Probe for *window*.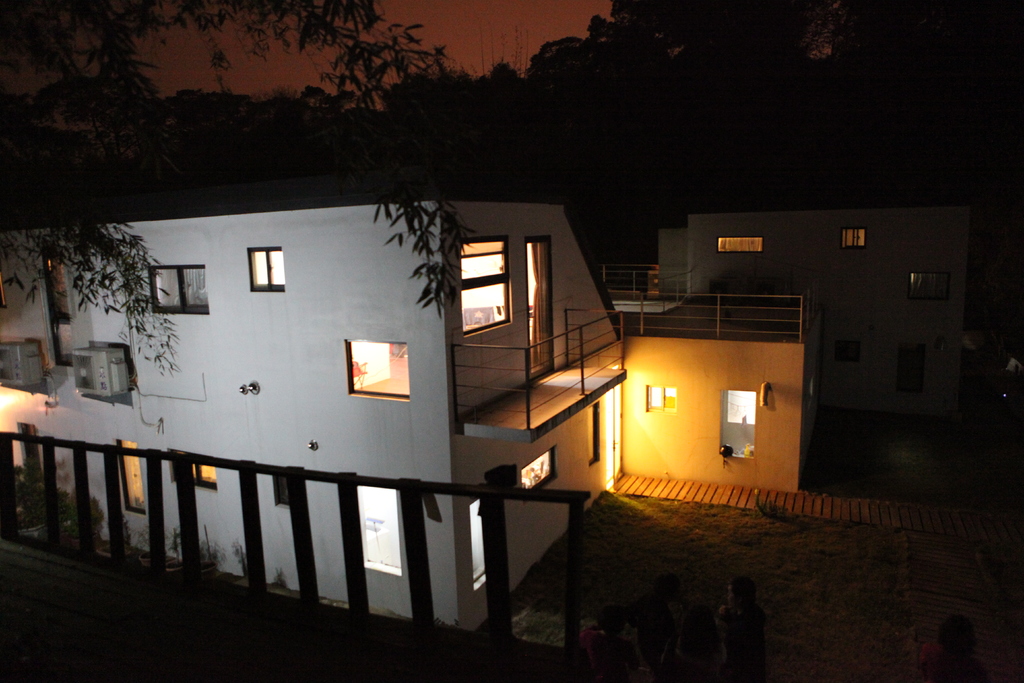
Probe result: BBox(134, 247, 193, 313).
